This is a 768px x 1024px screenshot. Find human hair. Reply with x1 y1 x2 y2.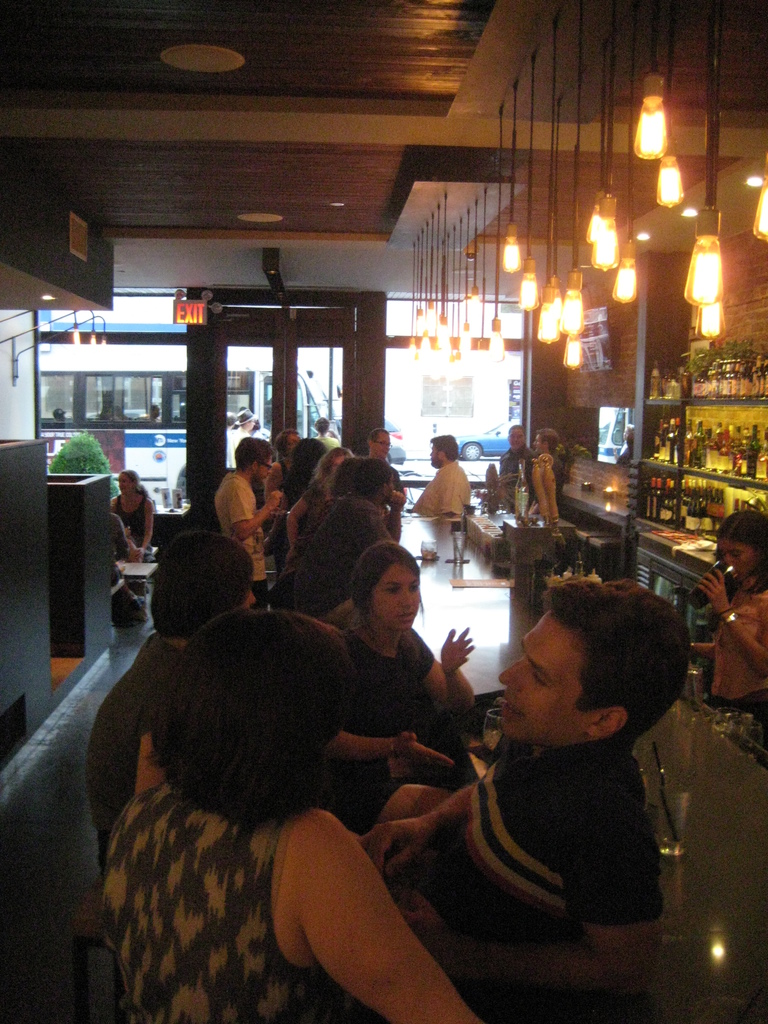
539 570 692 743.
